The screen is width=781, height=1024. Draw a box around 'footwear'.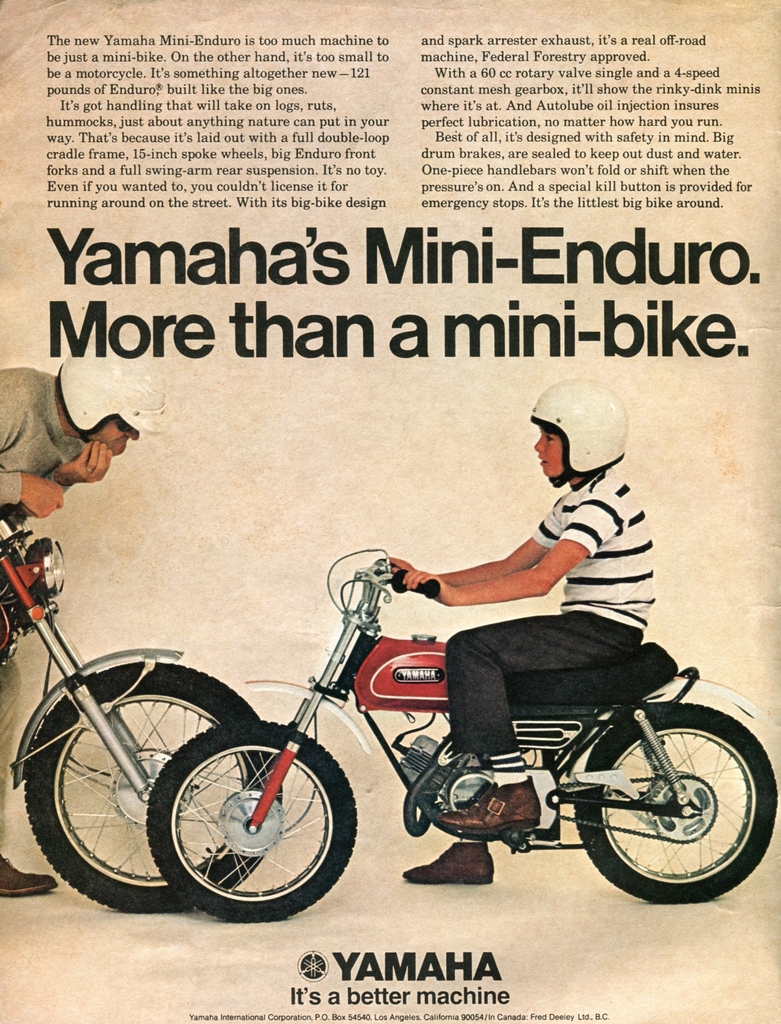
Rect(0, 856, 58, 896).
